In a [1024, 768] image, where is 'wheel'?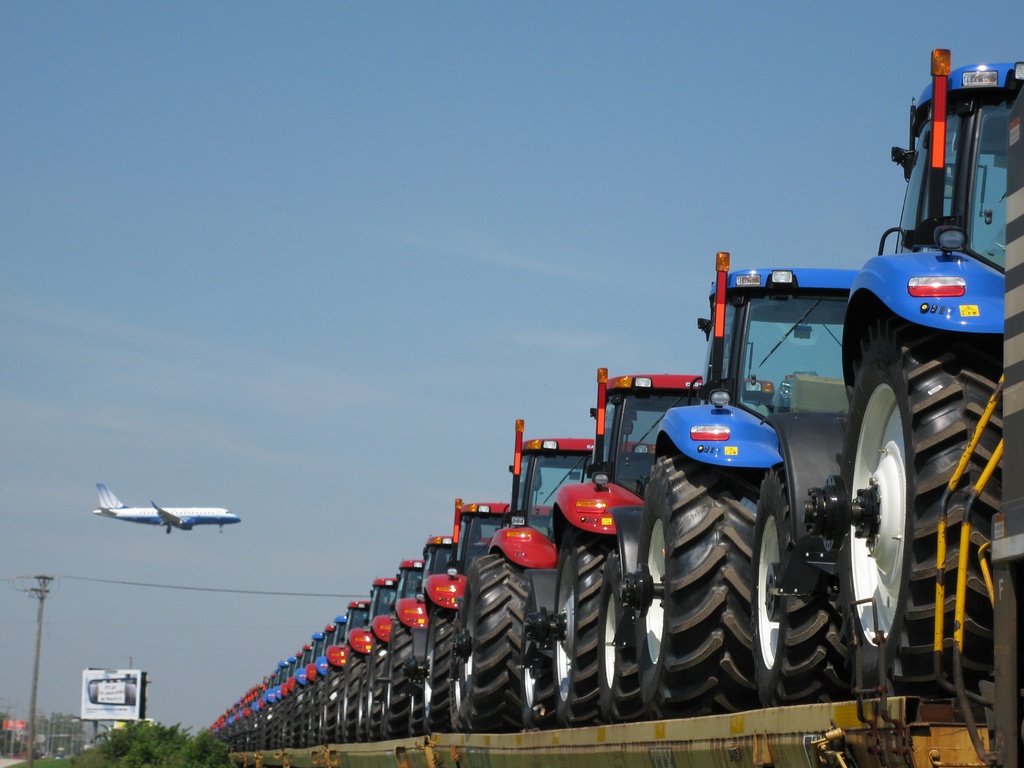
bbox=(456, 555, 535, 733).
